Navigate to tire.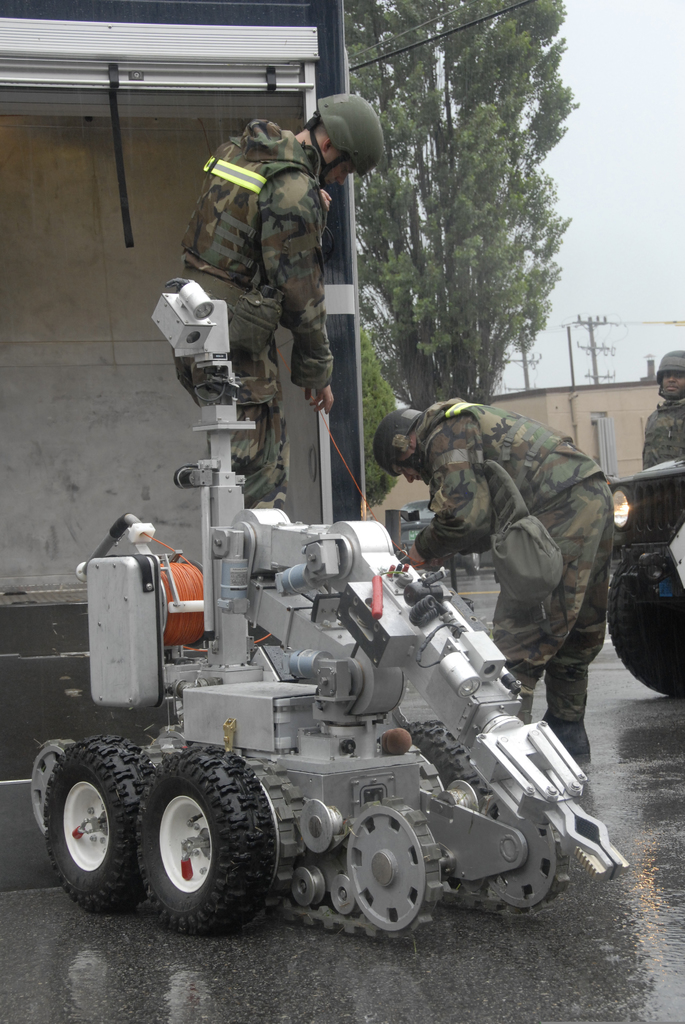
Navigation target: box=[129, 749, 262, 924].
